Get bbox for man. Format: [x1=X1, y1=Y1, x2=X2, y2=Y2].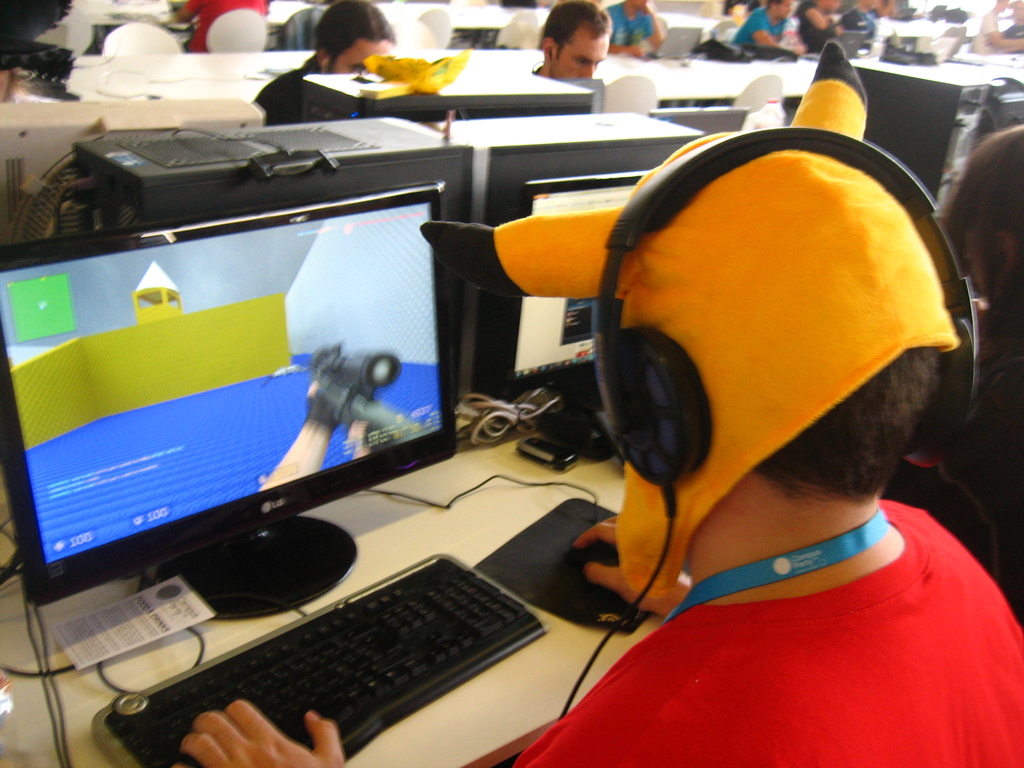
[x1=172, y1=48, x2=1023, y2=767].
